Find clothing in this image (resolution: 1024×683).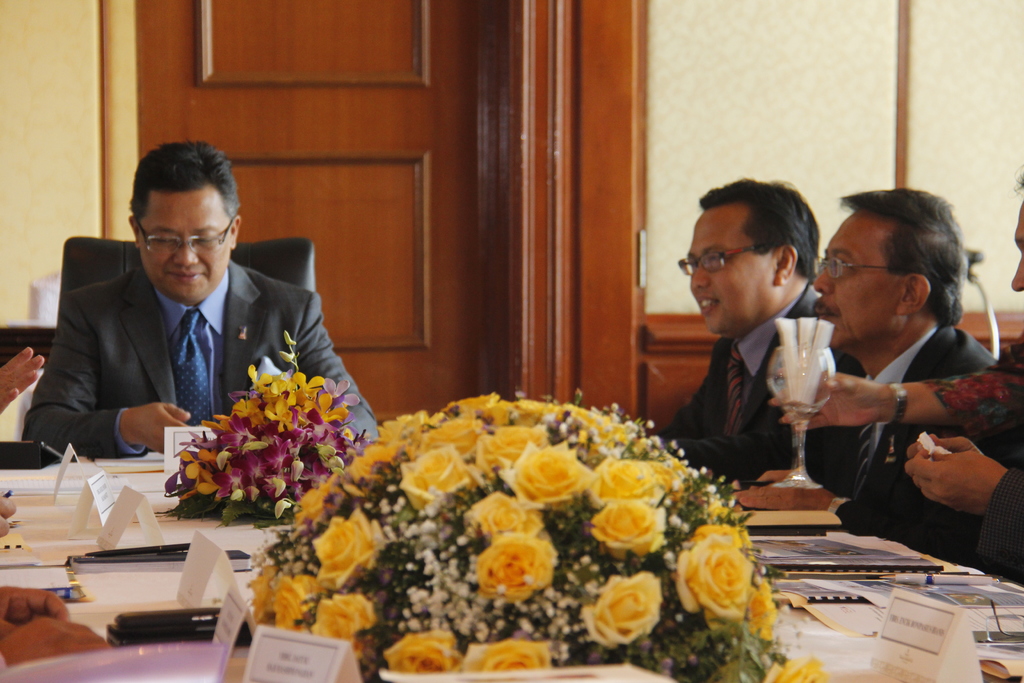
pyautogui.locateOnScreen(26, 274, 375, 449).
